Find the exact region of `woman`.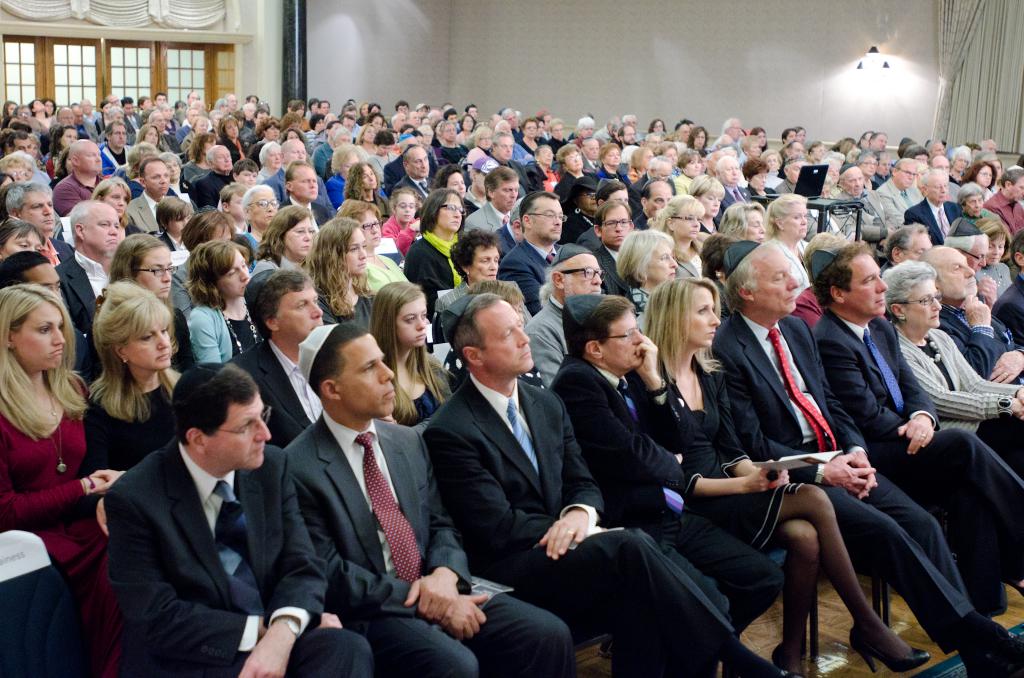
Exact region: box=[959, 163, 1000, 205].
